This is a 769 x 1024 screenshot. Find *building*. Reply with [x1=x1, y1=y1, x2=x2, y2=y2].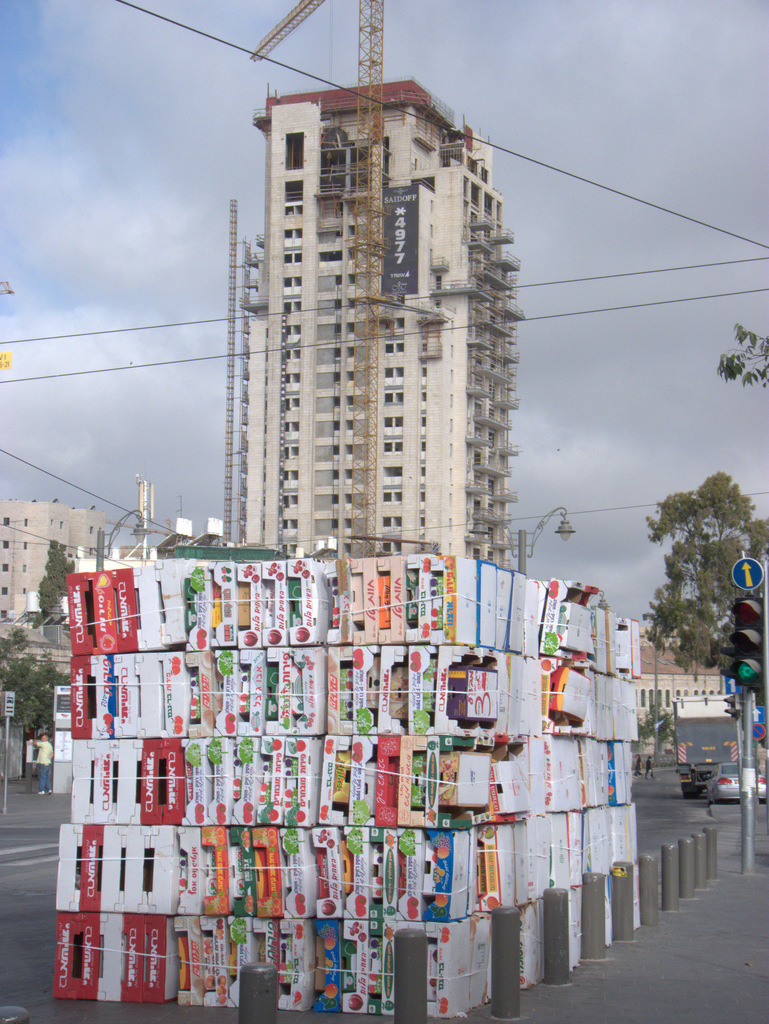
[x1=0, y1=498, x2=108, y2=621].
